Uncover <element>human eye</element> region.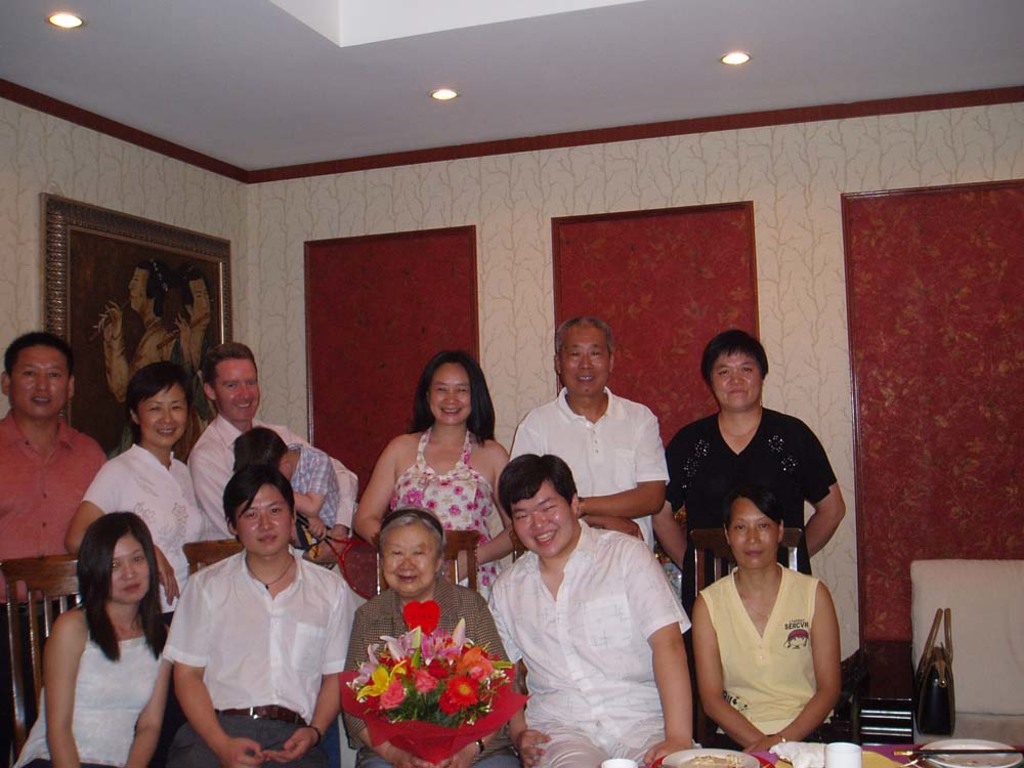
Uncovered: bbox=(146, 403, 161, 415).
